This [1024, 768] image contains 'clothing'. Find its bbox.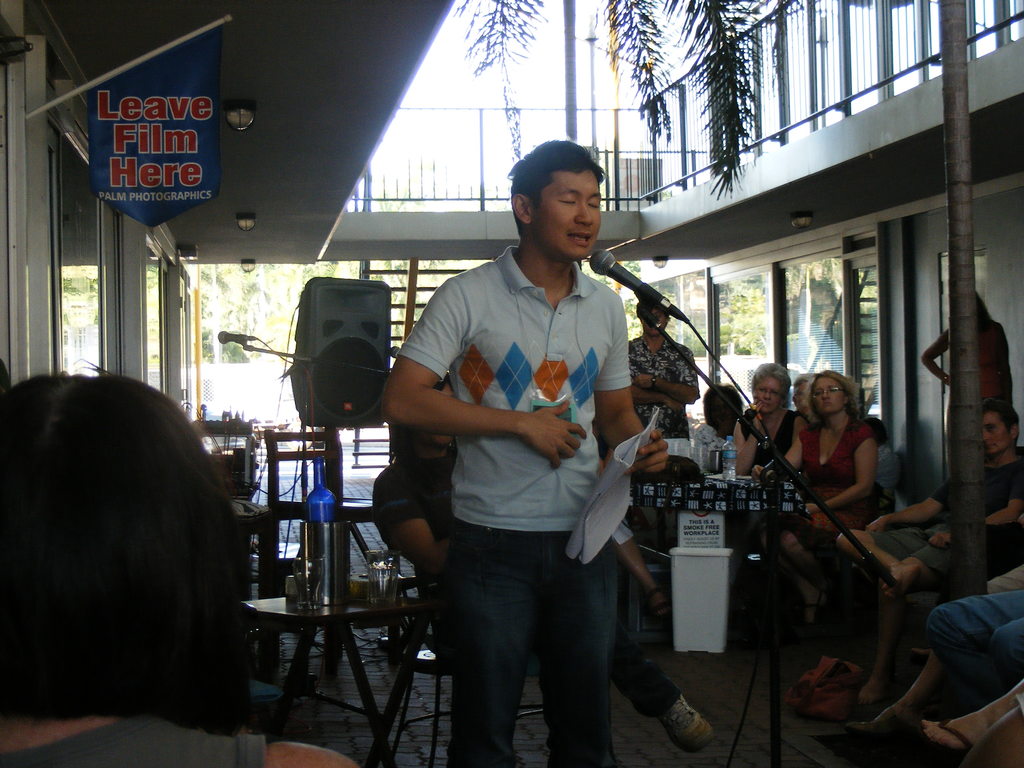
left=369, top=449, right=684, bottom=730.
